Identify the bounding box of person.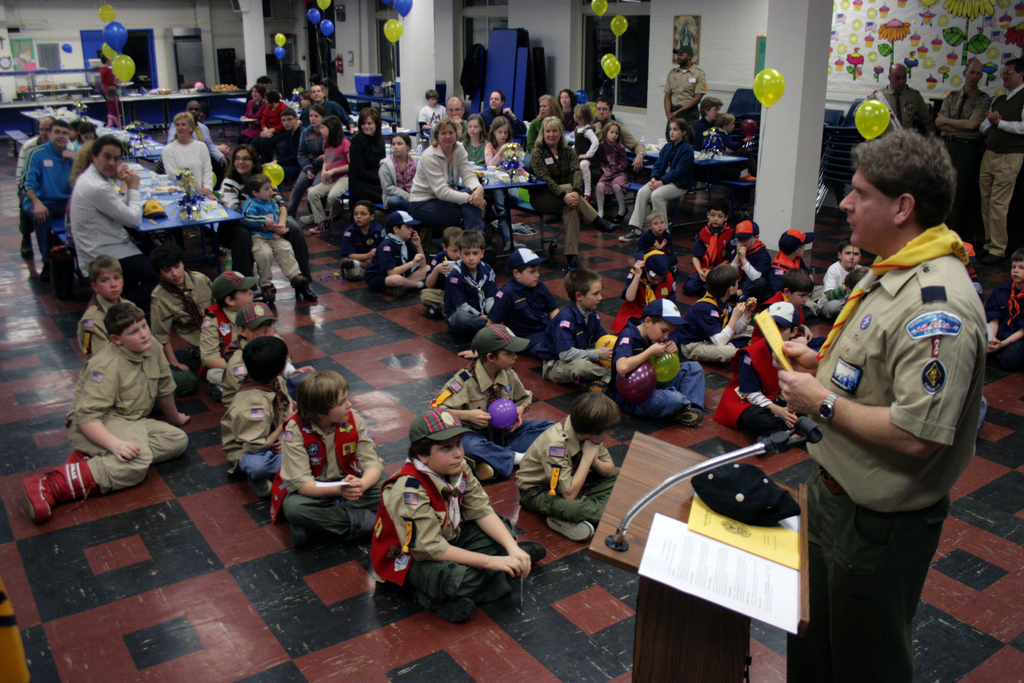
[x1=528, y1=384, x2=627, y2=542].
